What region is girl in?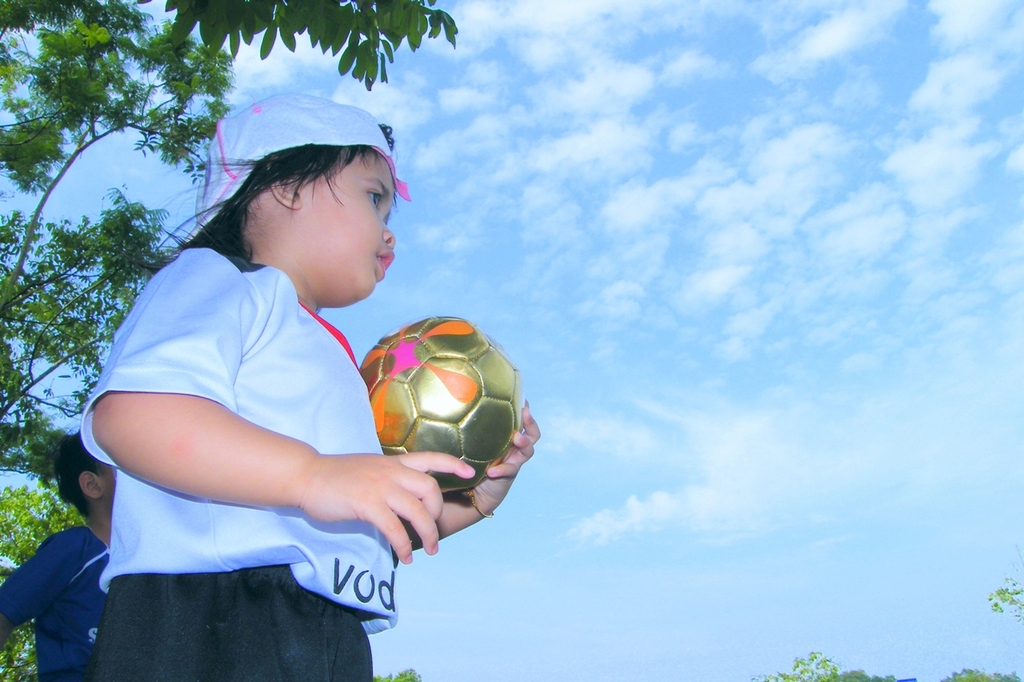
80/92/542/681.
